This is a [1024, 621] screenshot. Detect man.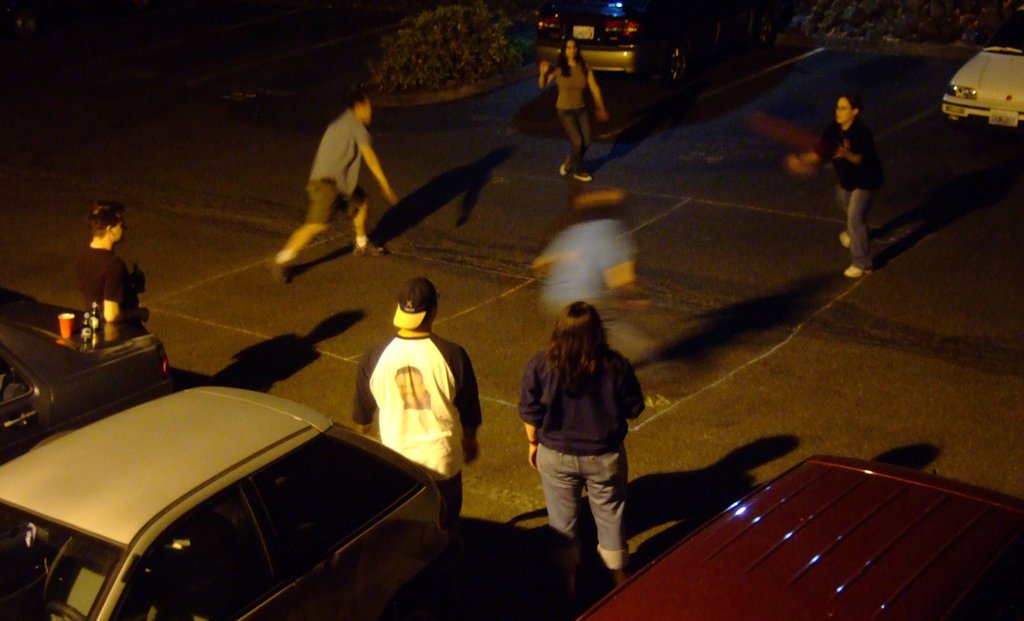
[340, 277, 477, 522].
